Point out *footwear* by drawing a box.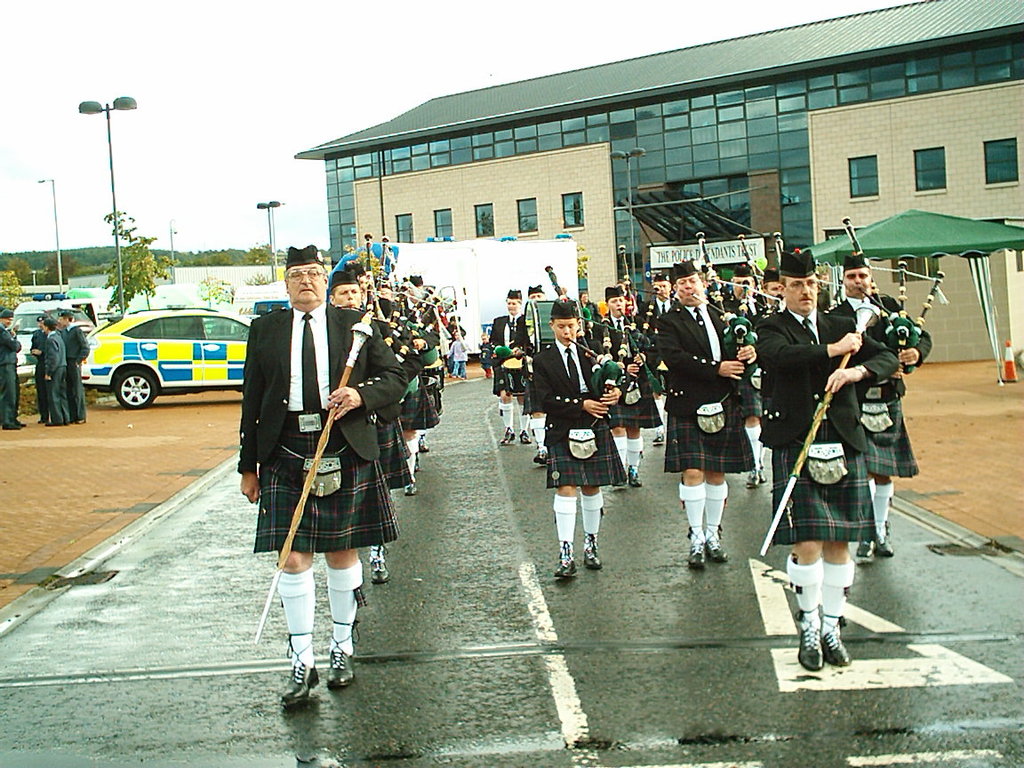
x1=366 y1=547 x2=390 y2=585.
